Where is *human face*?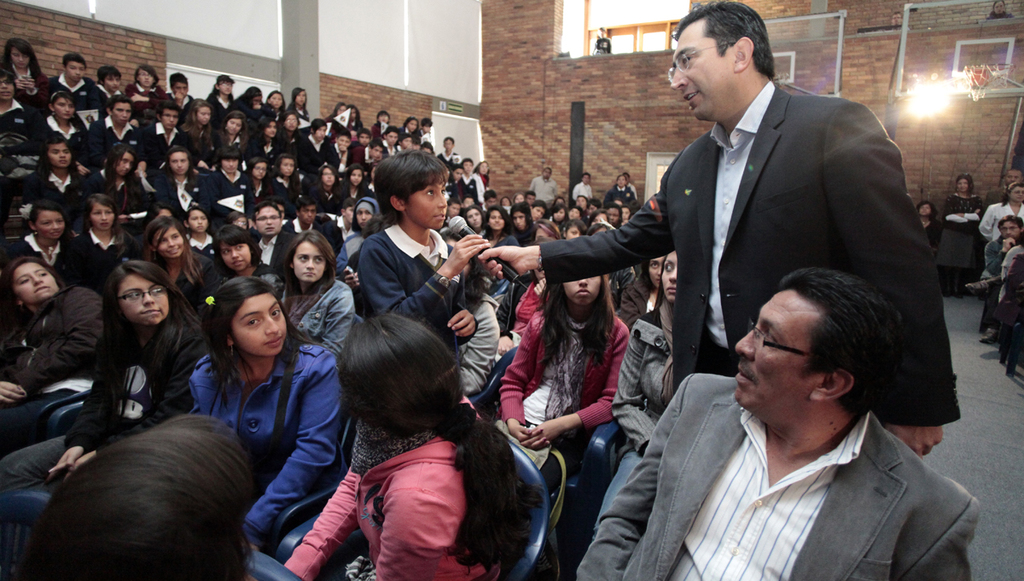
{"x1": 312, "y1": 124, "x2": 327, "y2": 141}.
